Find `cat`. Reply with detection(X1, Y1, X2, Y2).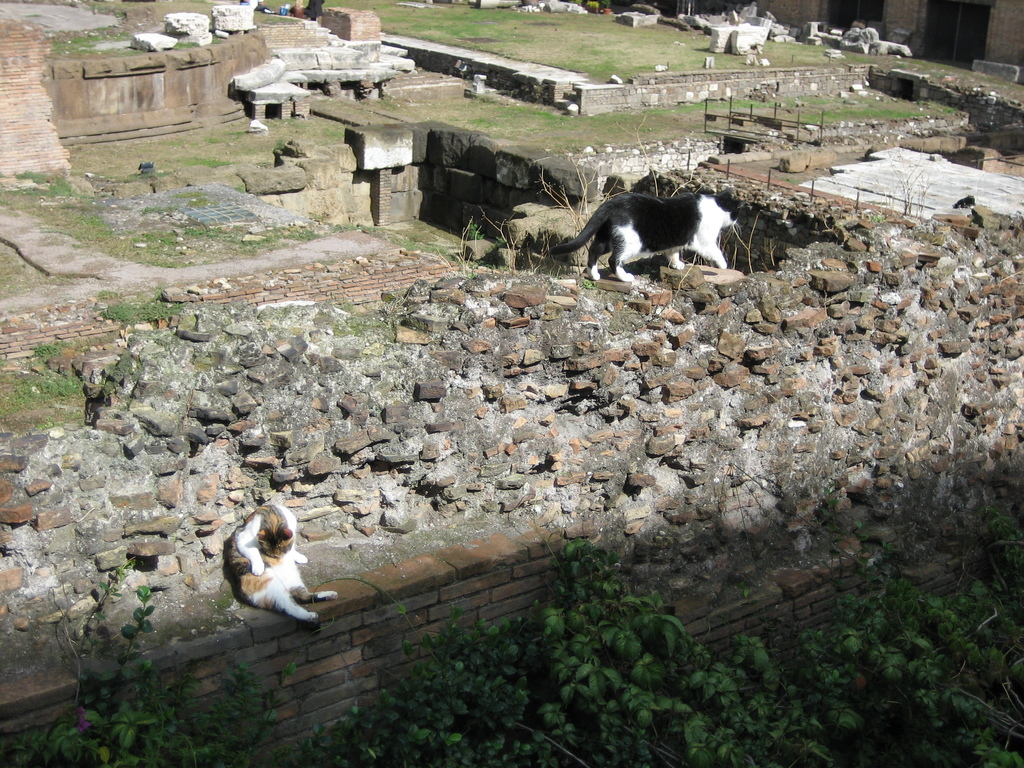
detection(545, 191, 748, 286).
